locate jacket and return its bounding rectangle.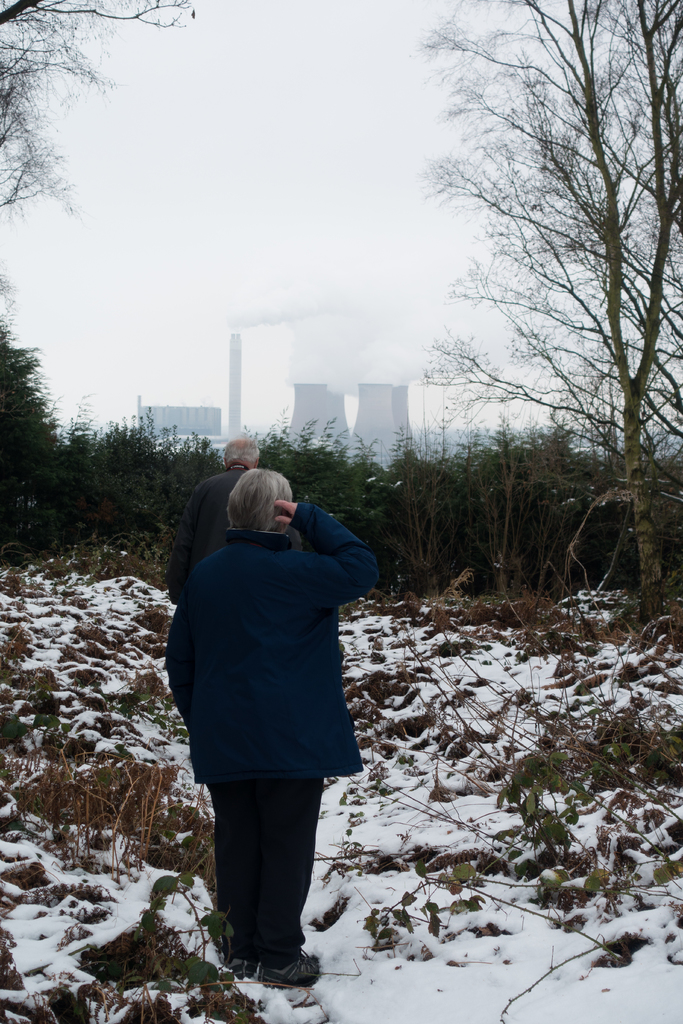
l=167, t=439, r=391, b=817.
